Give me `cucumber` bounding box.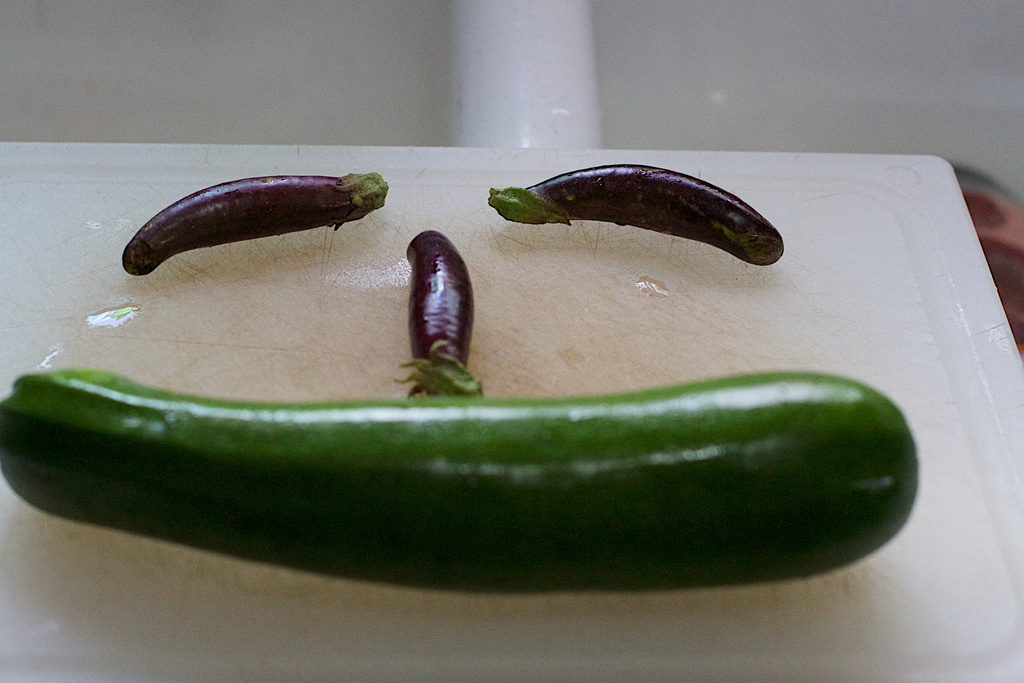
pyautogui.locateOnScreen(1, 366, 916, 596).
